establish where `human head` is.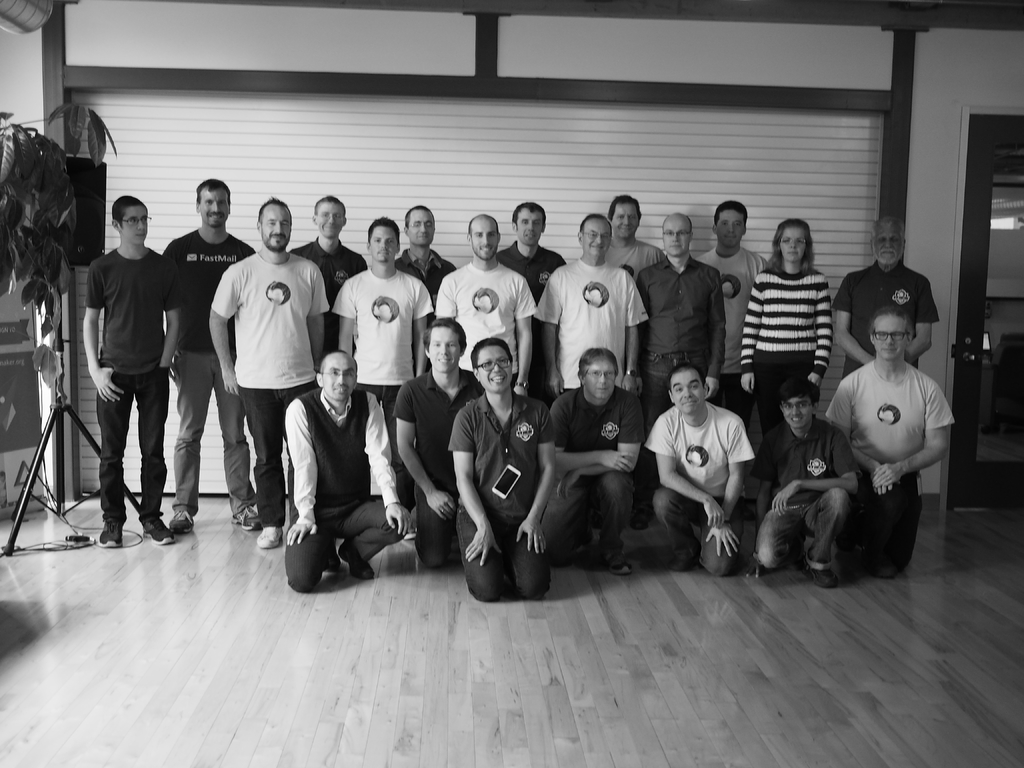
Established at x1=871, y1=217, x2=907, y2=266.
